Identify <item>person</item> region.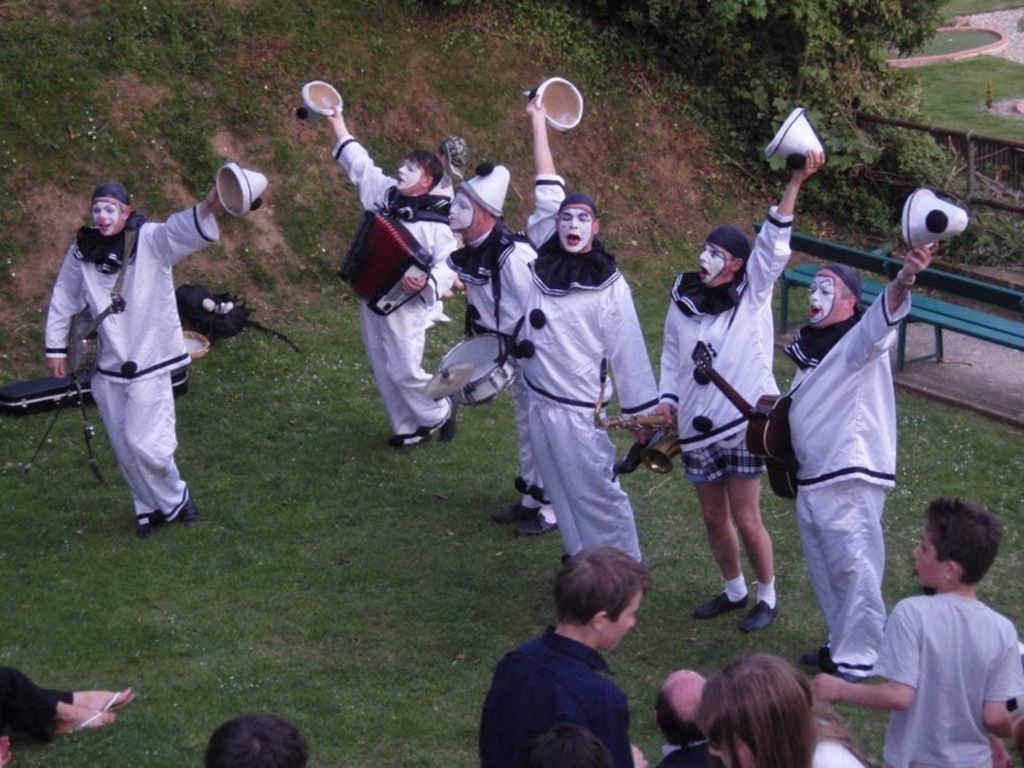
Region: locate(49, 170, 215, 561).
